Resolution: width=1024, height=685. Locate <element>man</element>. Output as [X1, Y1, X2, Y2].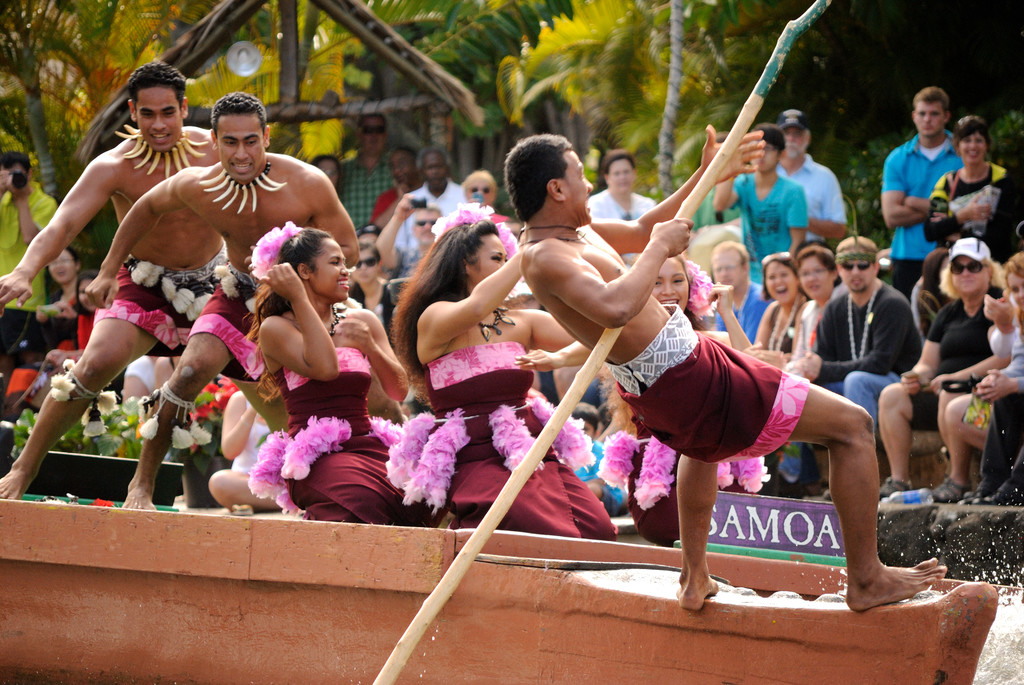
[504, 123, 947, 610].
